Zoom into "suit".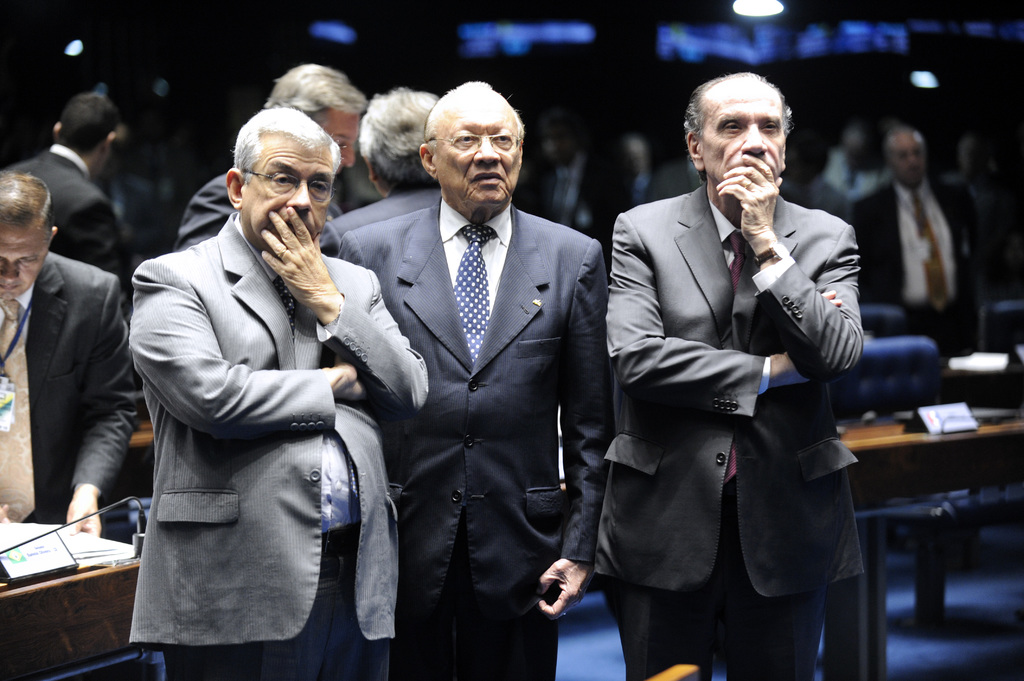
Zoom target: bbox(339, 205, 616, 680).
